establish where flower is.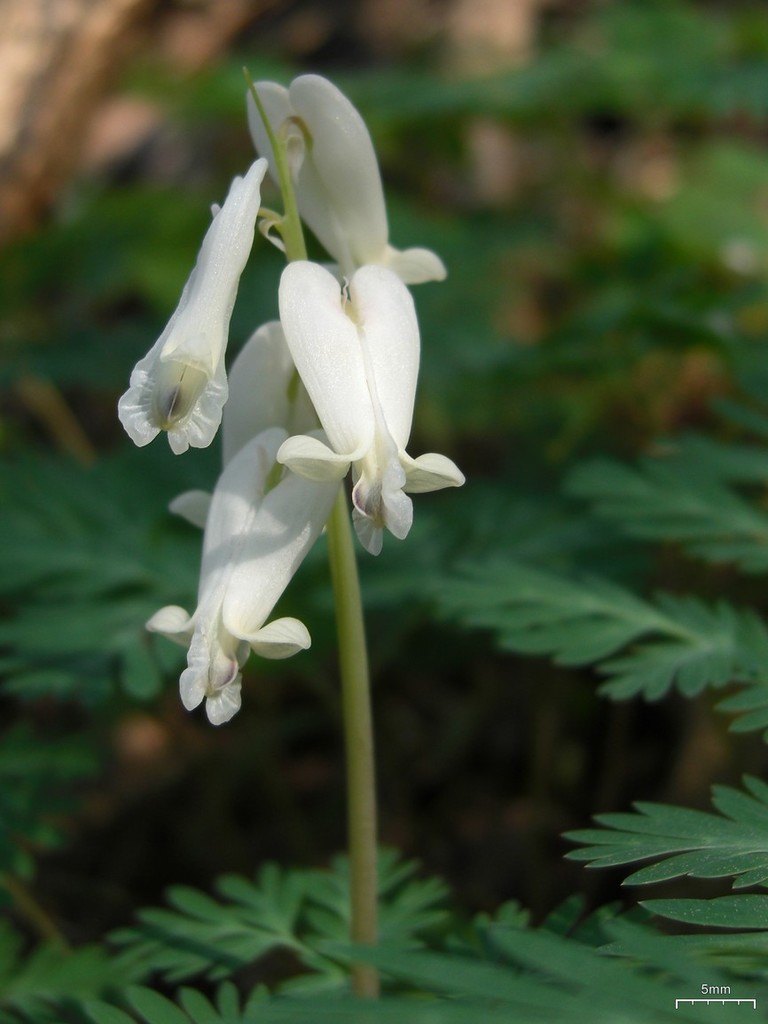
Established at <box>137,411,362,724</box>.
